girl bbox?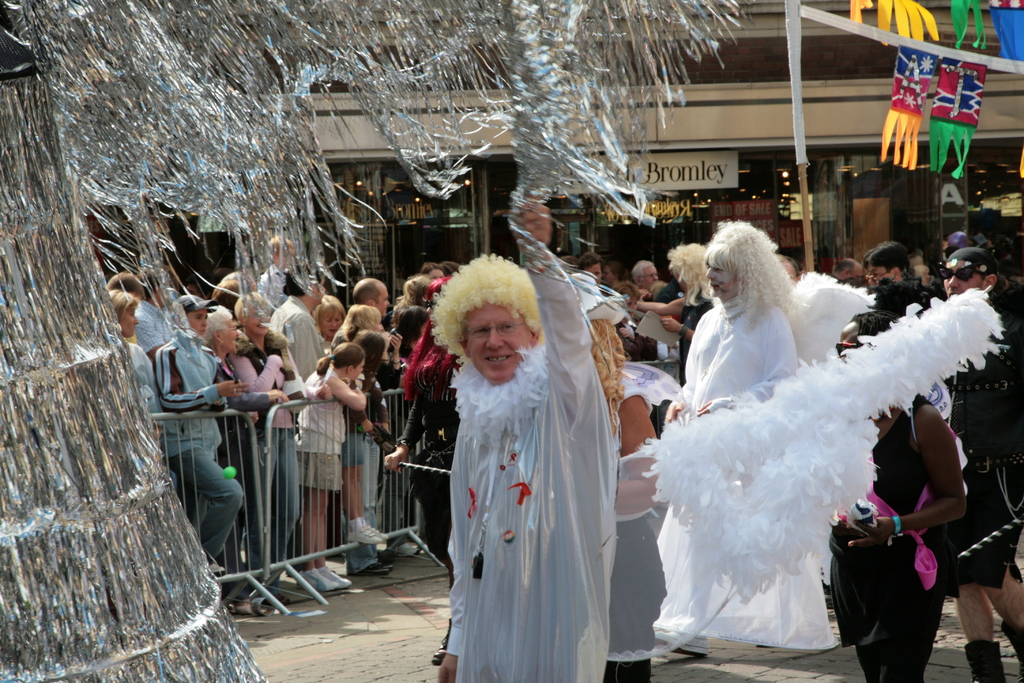
rect(294, 340, 366, 591)
